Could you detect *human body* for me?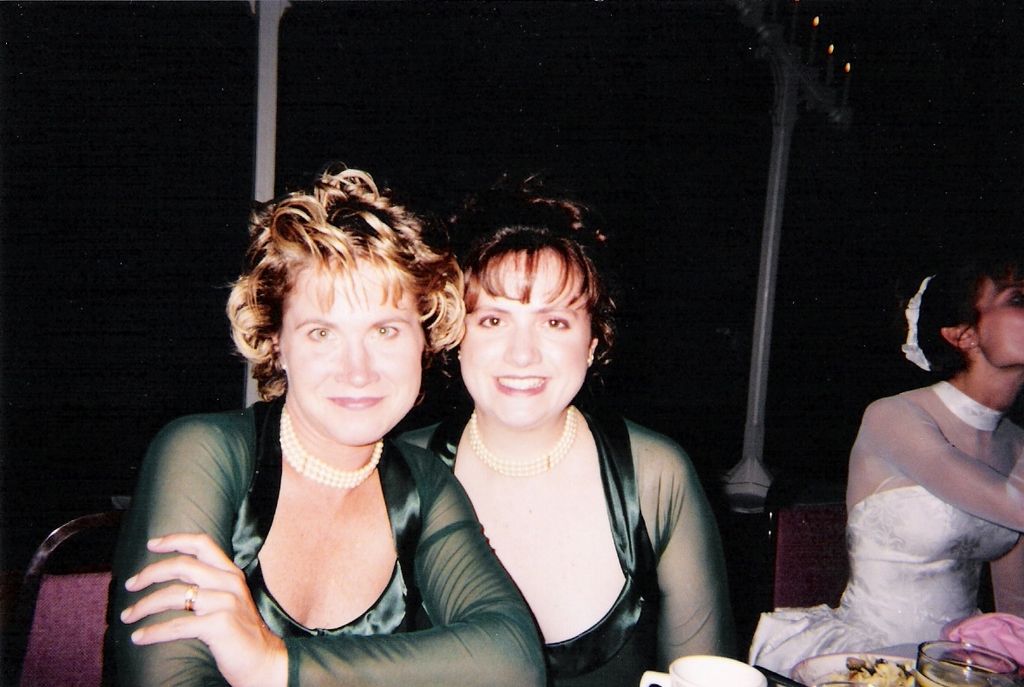
Detection result: [103,392,550,686].
